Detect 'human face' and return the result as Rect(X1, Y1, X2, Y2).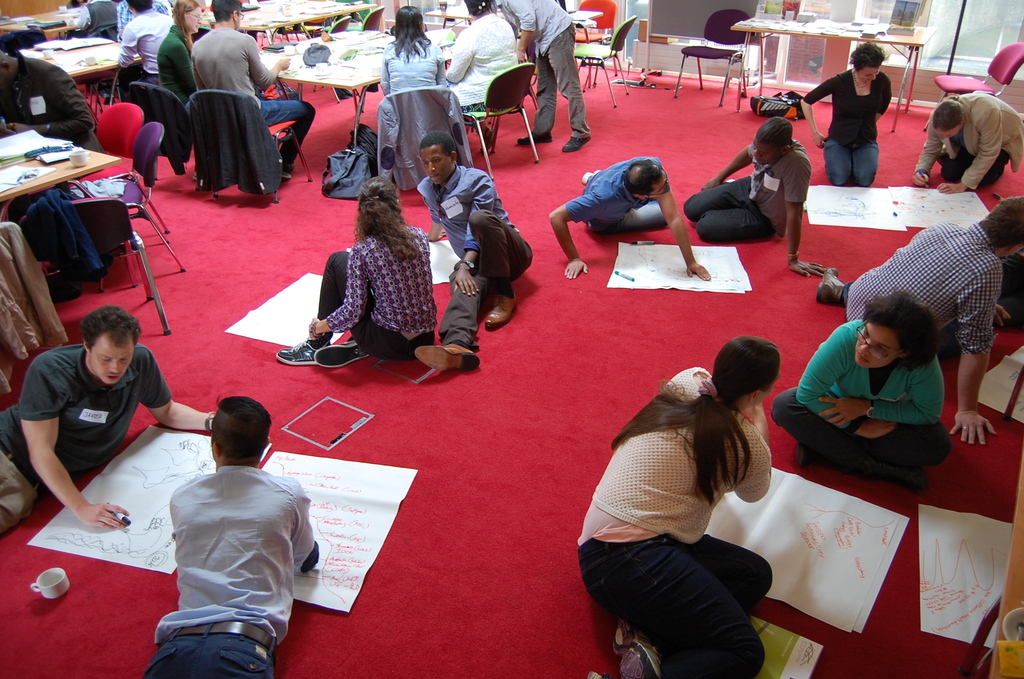
Rect(92, 340, 134, 385).
